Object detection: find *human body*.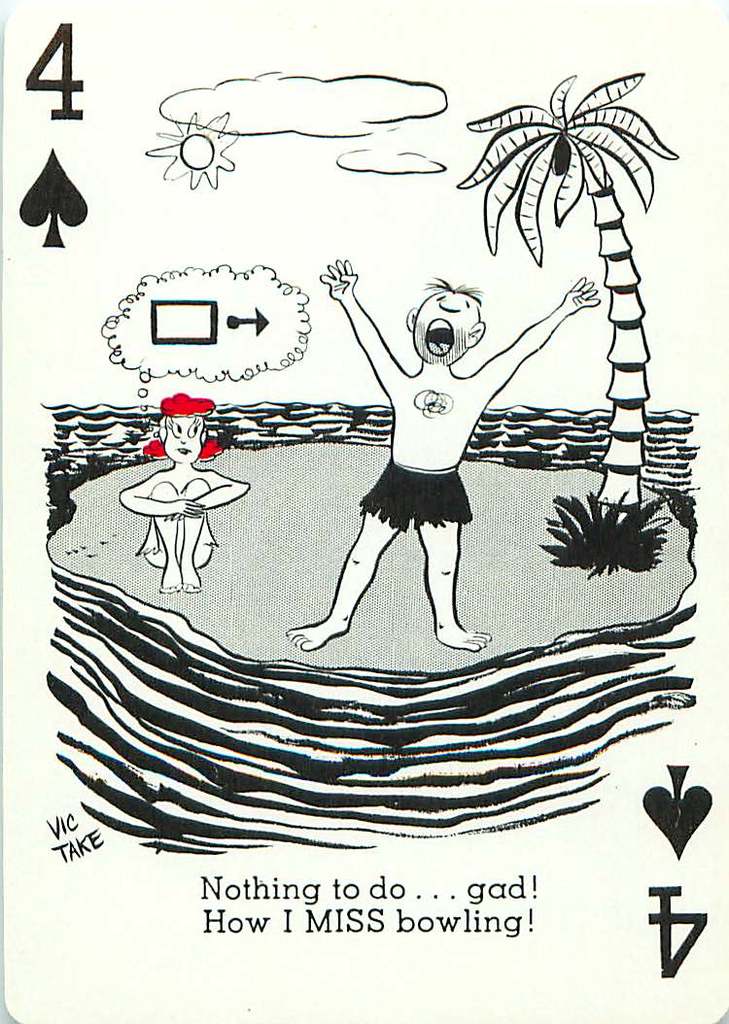
locate(120, 465, 244, 591).
